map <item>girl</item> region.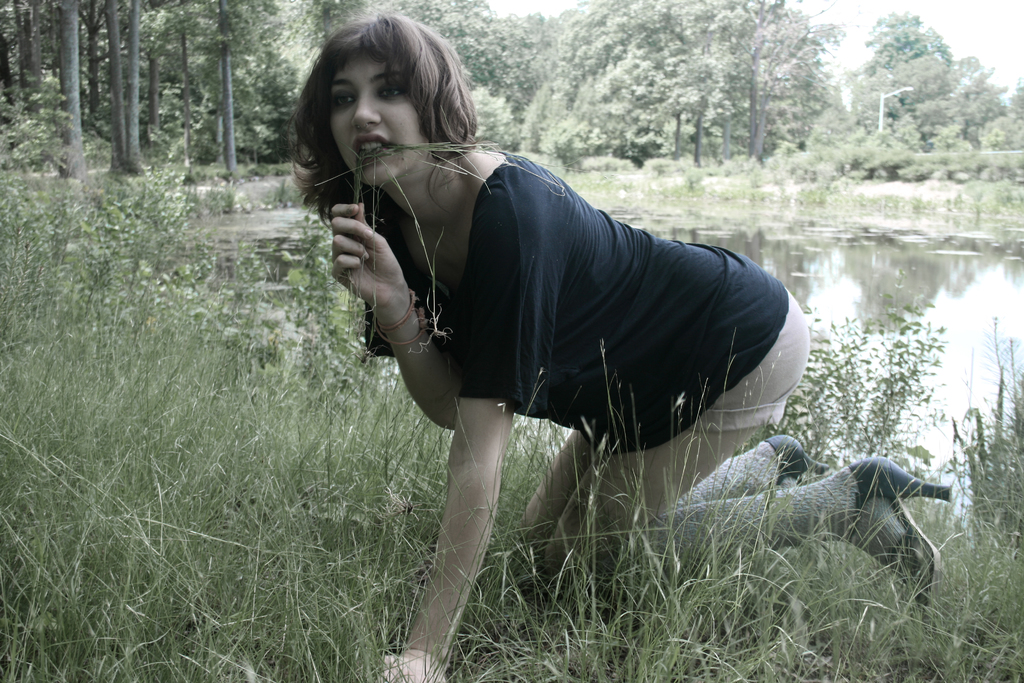
Mapped to <box>284,11,958,682</box>.
